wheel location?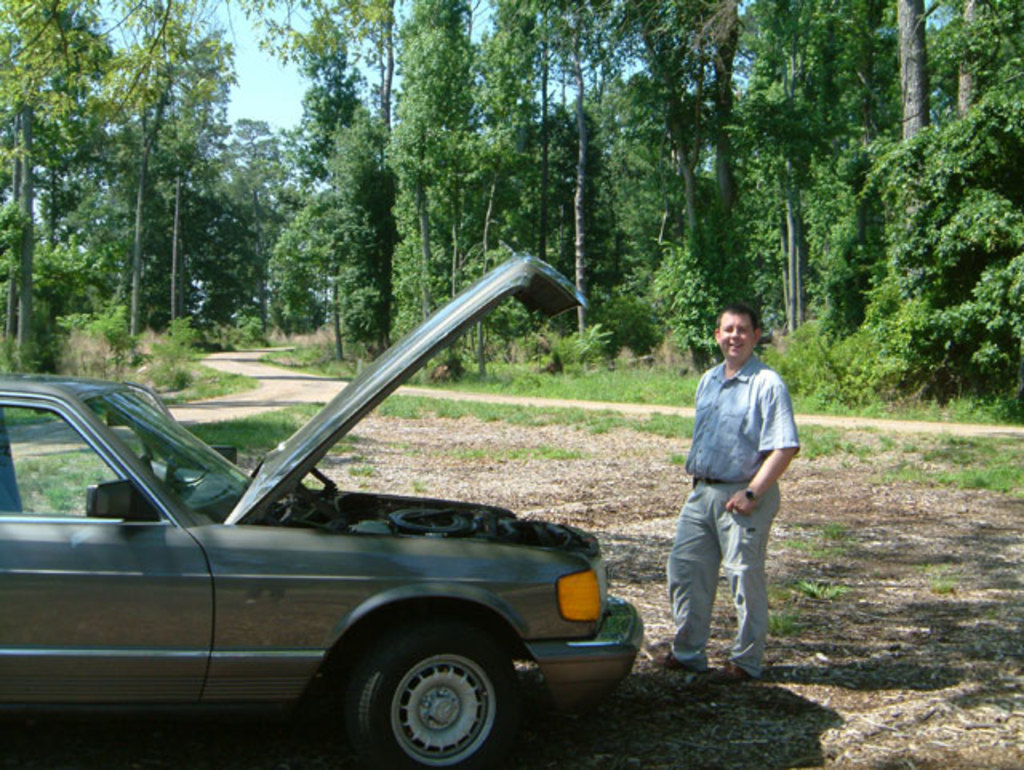
bbox=[309, 626, 520, 756]
